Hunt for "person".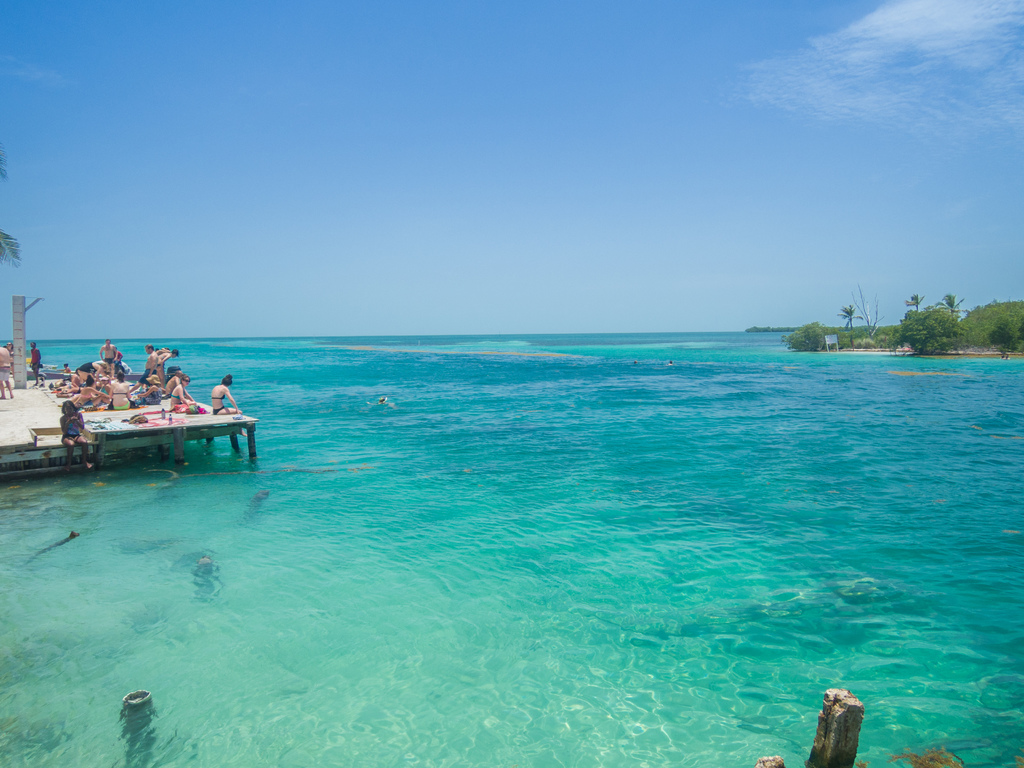
Hunted down at crop(98, 338, 119, 383).
